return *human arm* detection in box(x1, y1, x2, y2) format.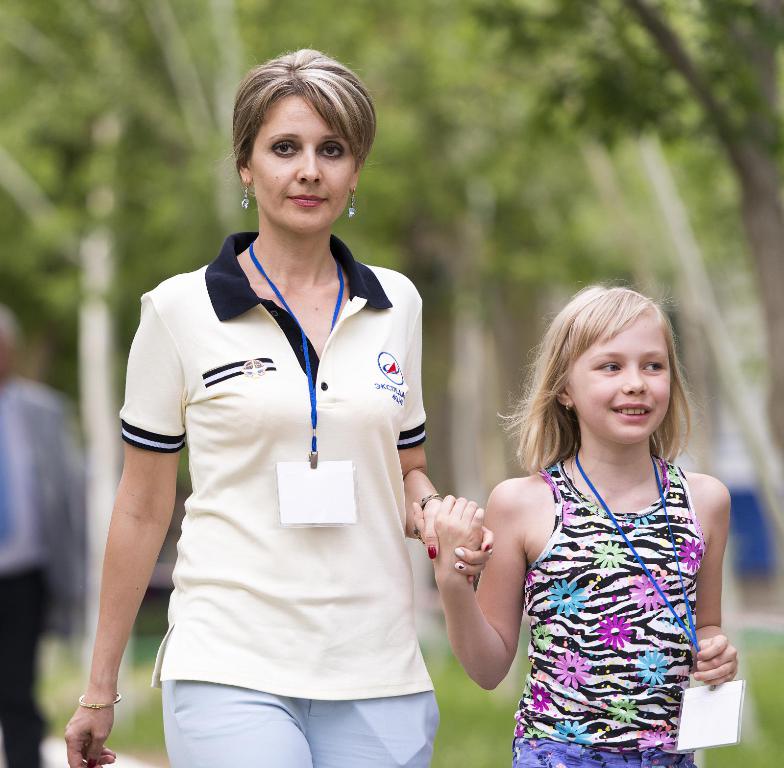
box(387, 280, 494, 595).
